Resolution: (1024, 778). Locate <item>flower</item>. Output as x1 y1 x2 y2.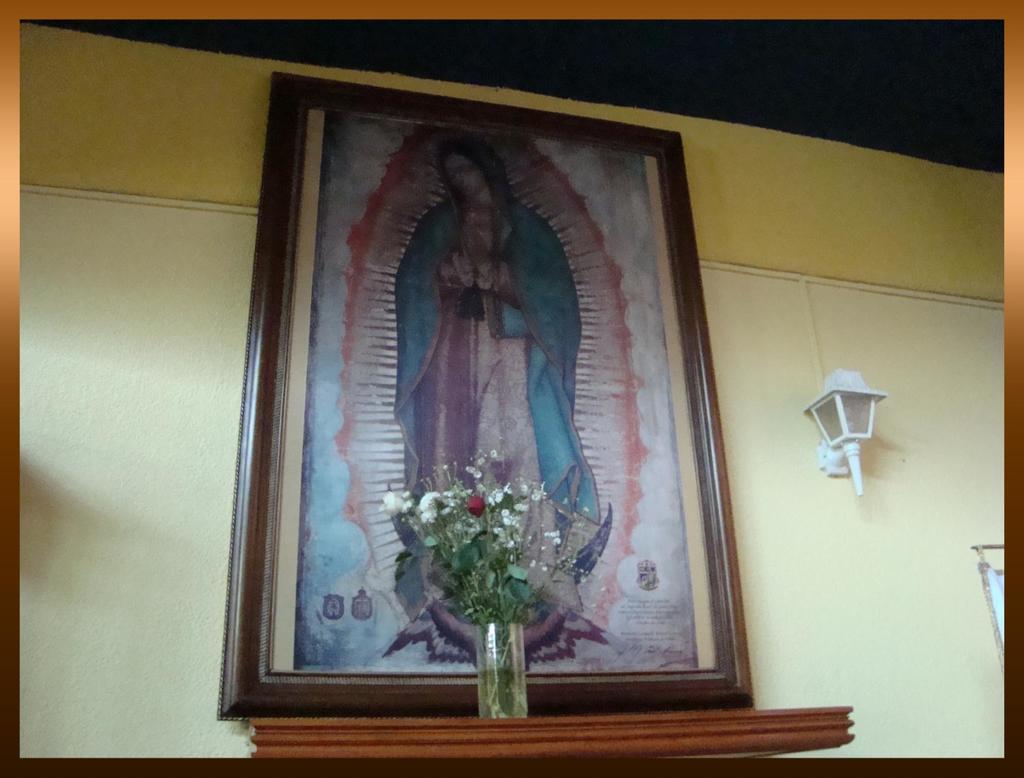
418 490 439 511.
